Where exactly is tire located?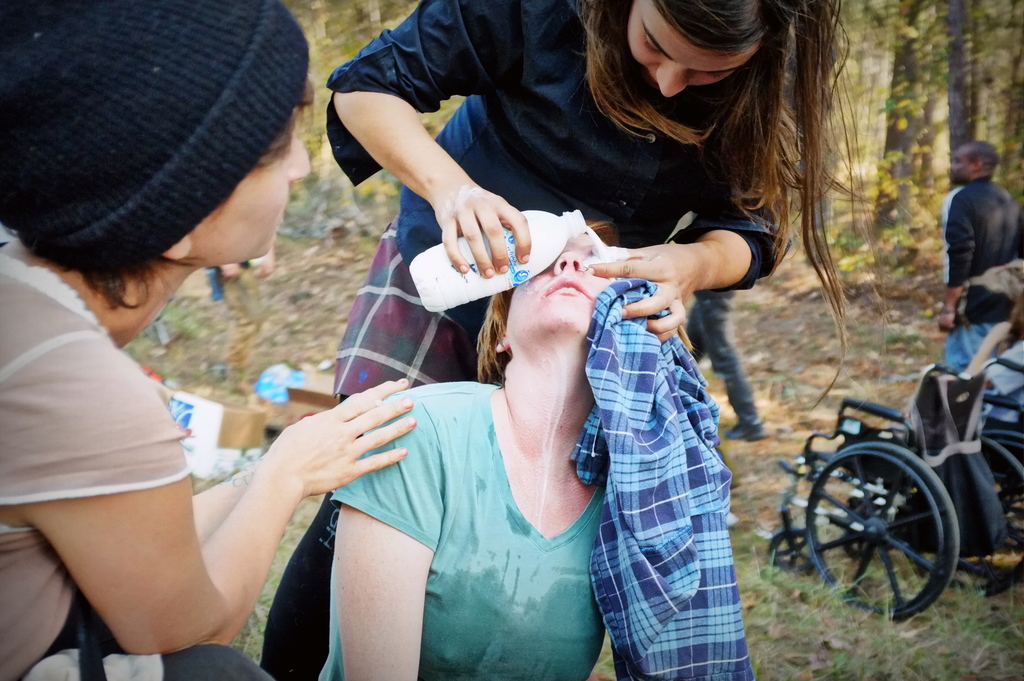
Its bounding box is left=767, top=524, right=820, bottom=573.
